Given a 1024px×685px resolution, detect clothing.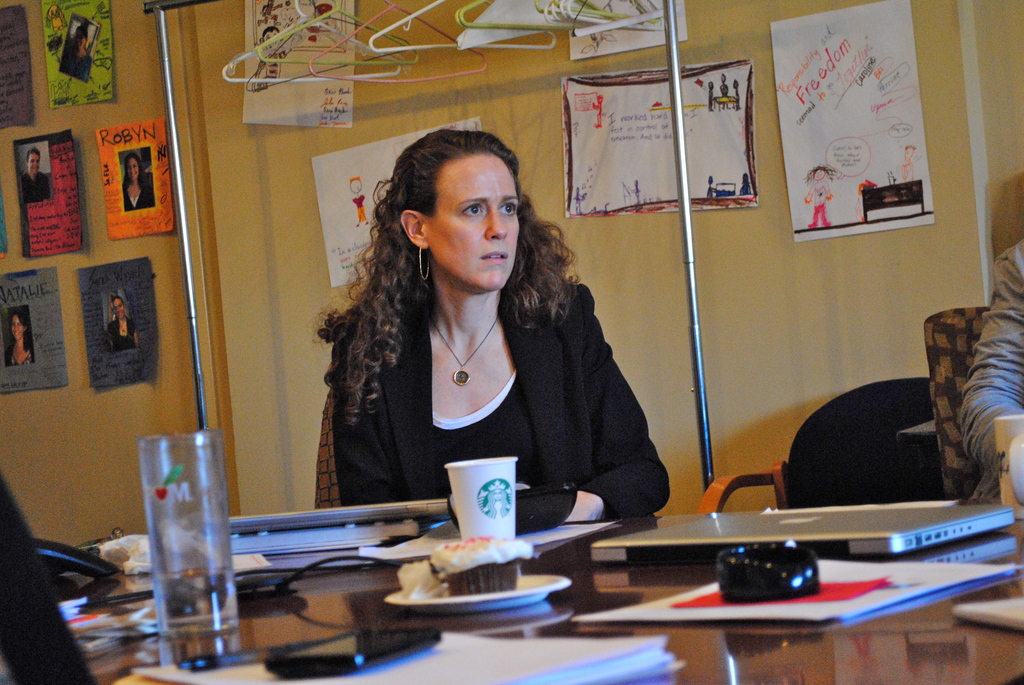
58:46:90:81.
